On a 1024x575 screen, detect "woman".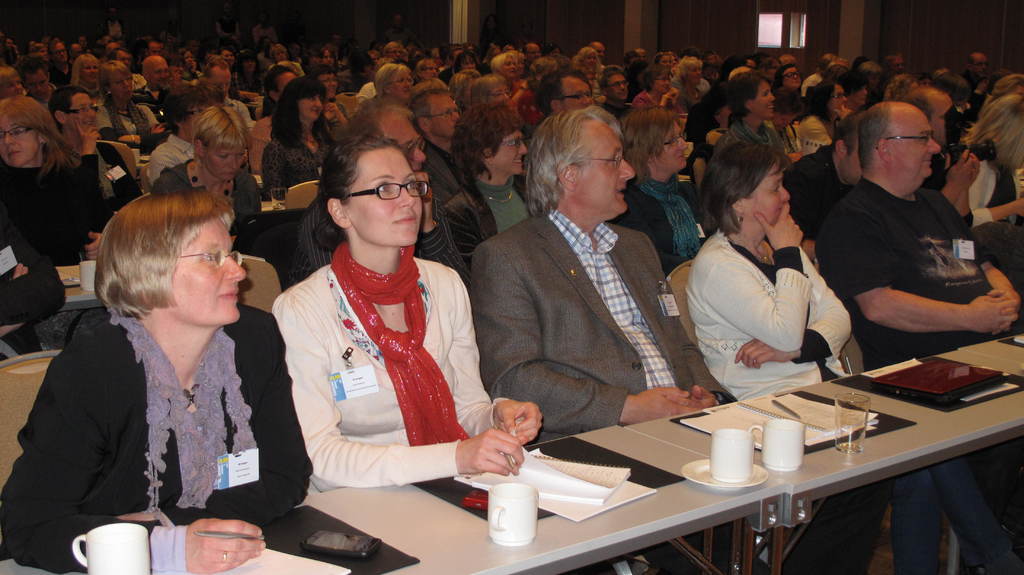
[x1=721, y1=75, x2=785, y2=147].
